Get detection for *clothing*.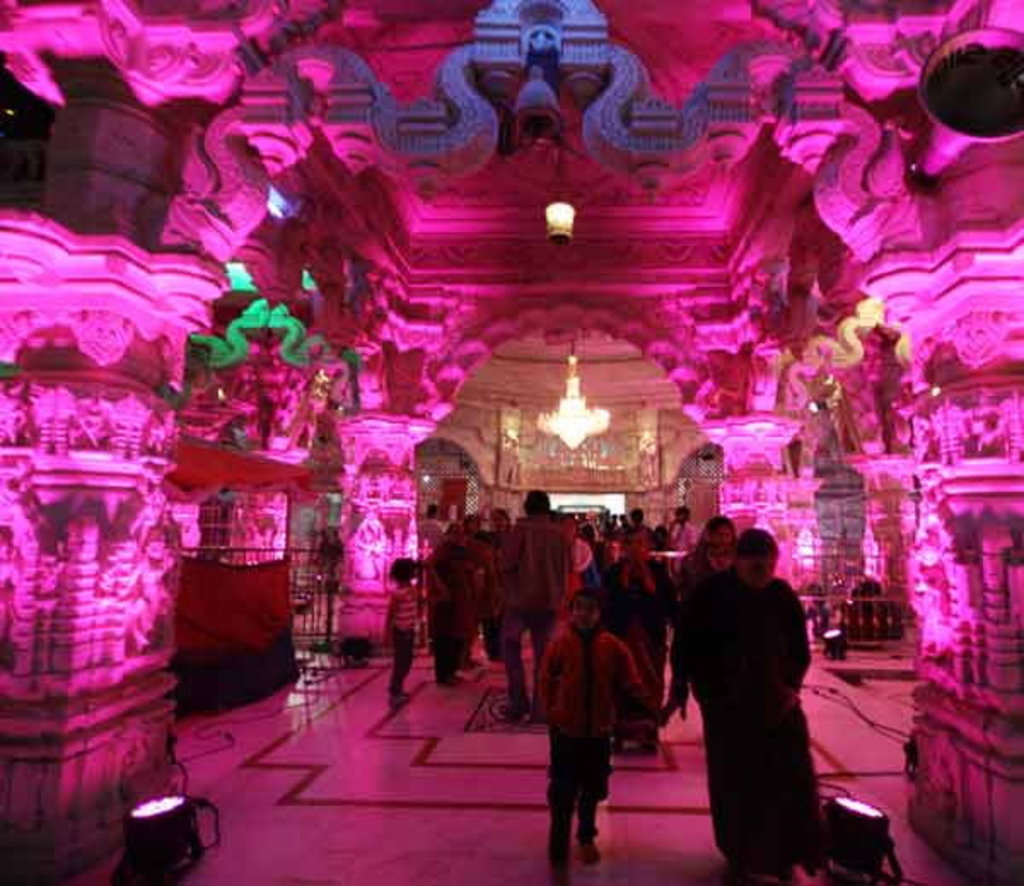
Detection: select_region(502, 510, 555, 604).
